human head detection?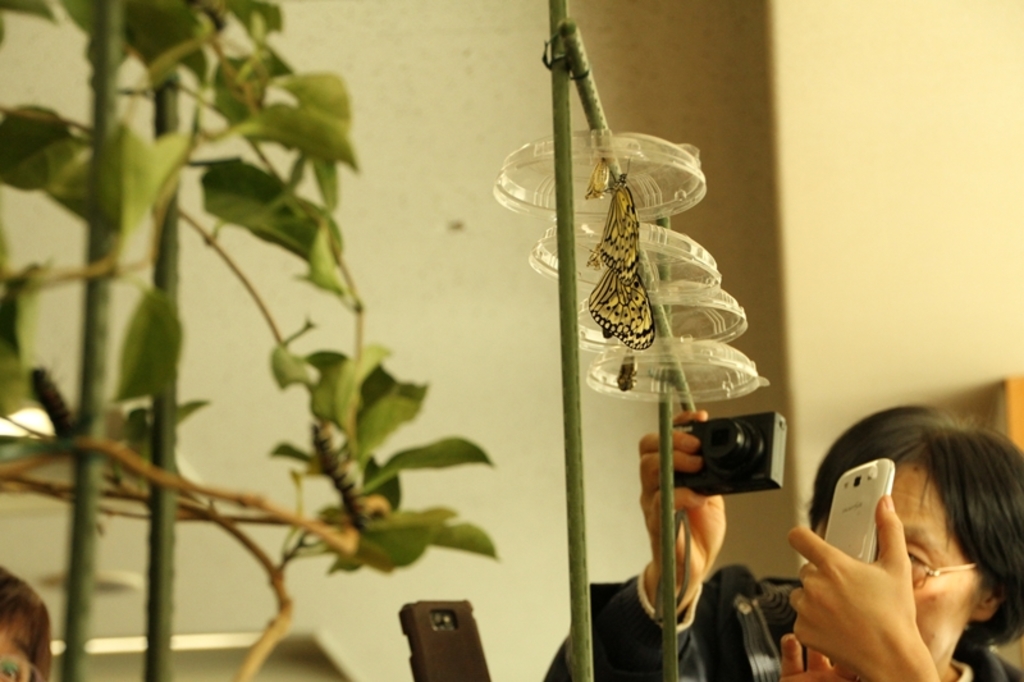
select_region(818, 415, 1005, 596)
